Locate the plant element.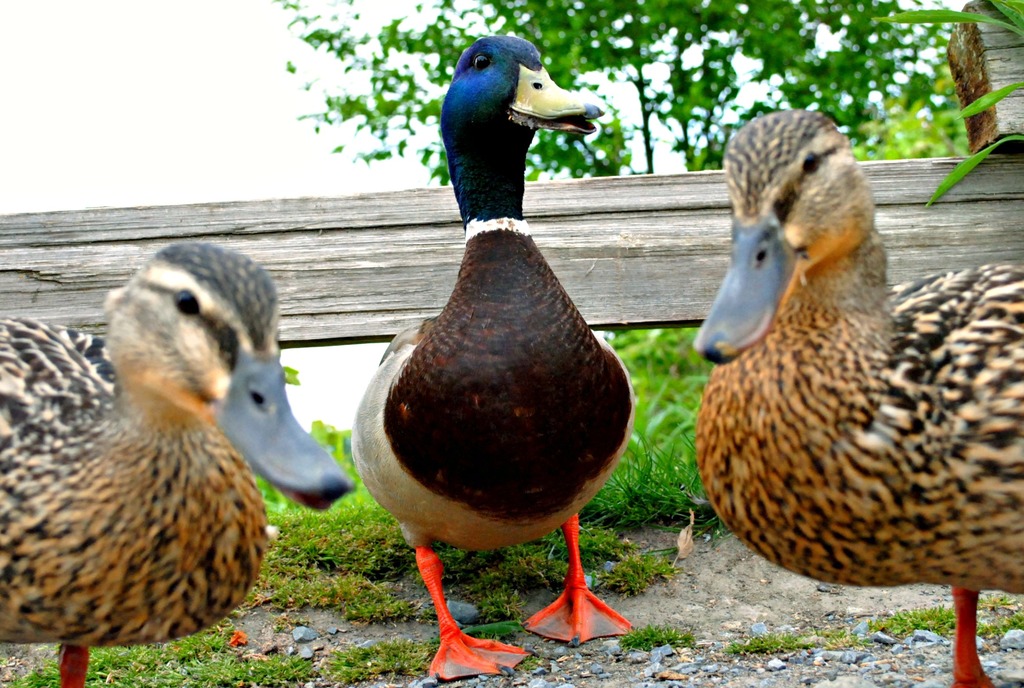
Element bbox: left=342, top=625, right=426, bottom=687.
